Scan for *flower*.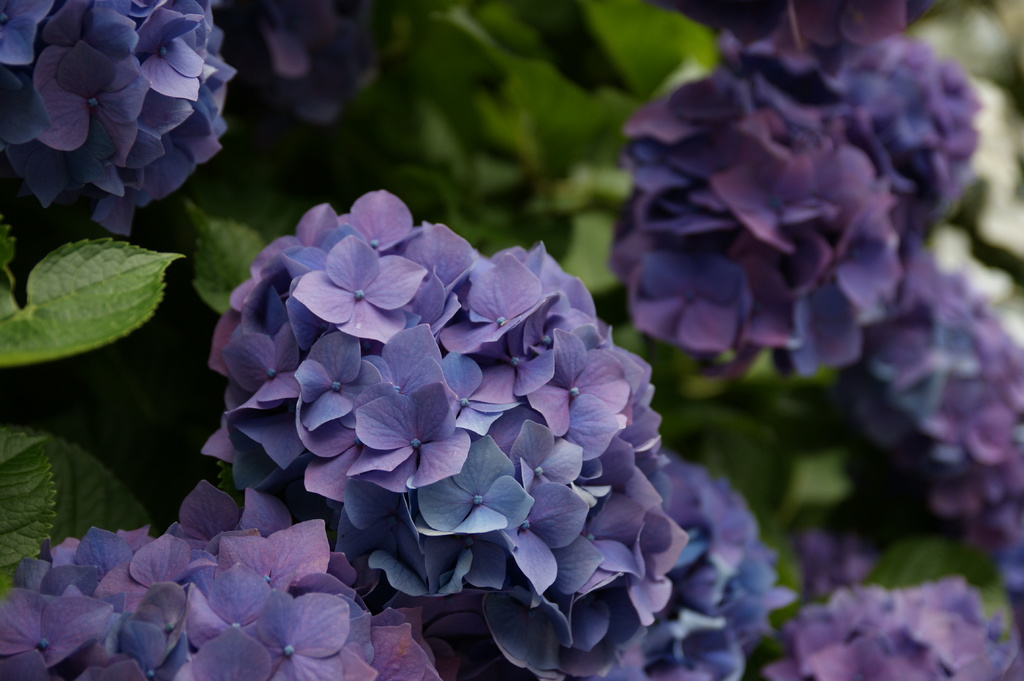
Scan result: {"x1": 485, "y1": 453, "x2": 779, "y2": 680}.
